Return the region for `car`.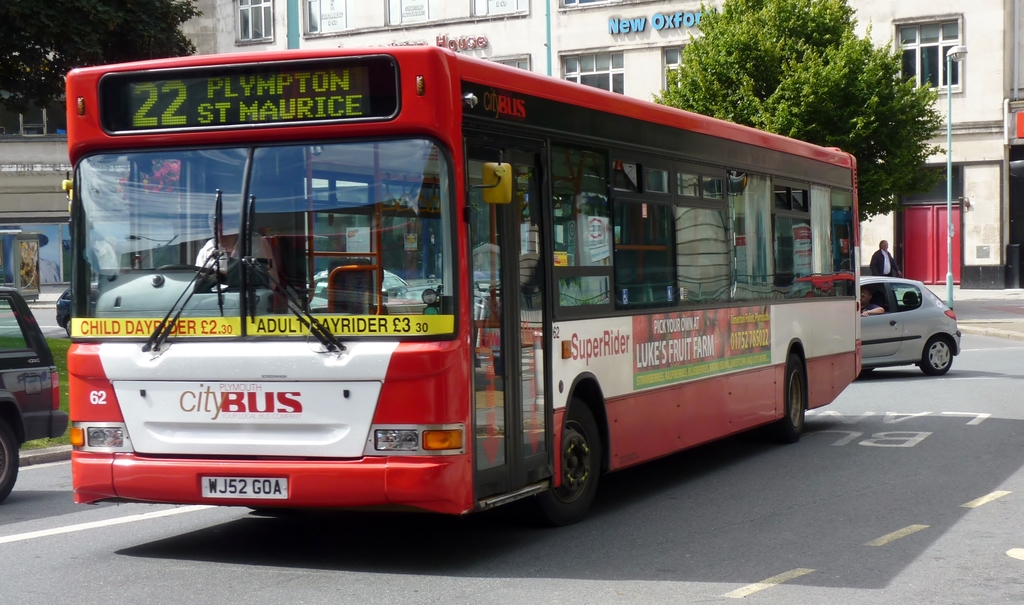
BBox(0, 288, 75, 508).
